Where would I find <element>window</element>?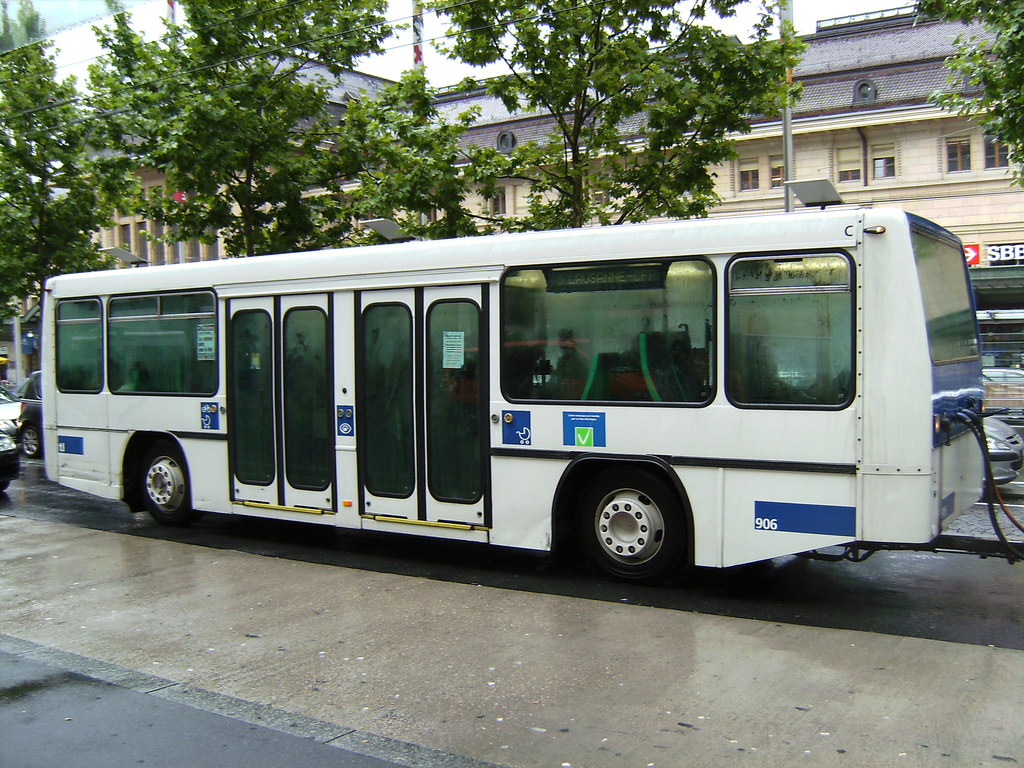
At {"x1": 942, "y1": 134, "x2": 972, "y2": 173}.
